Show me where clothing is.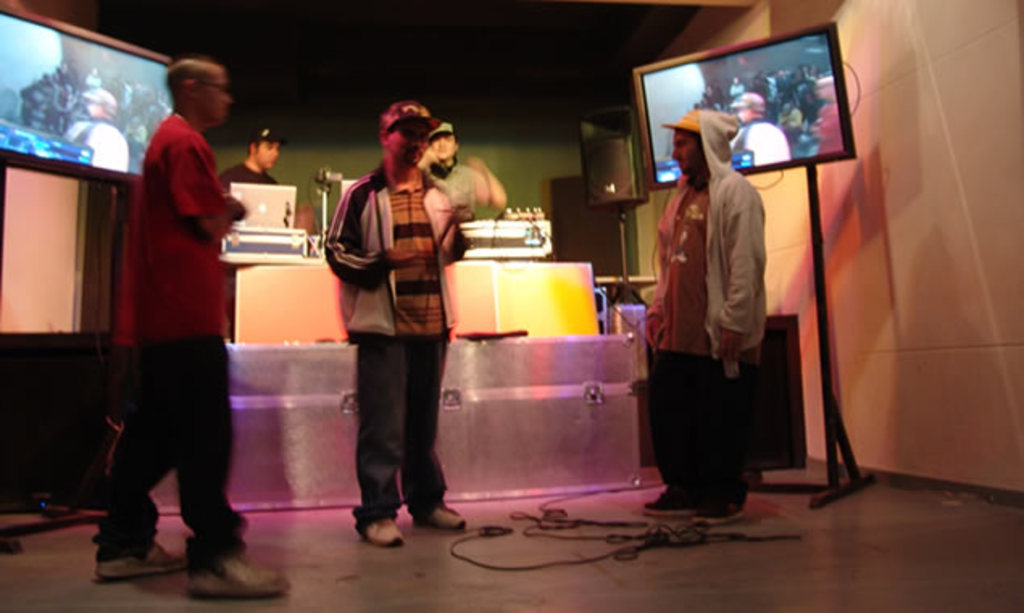
clothing is at 102, 110, 248, 578.
